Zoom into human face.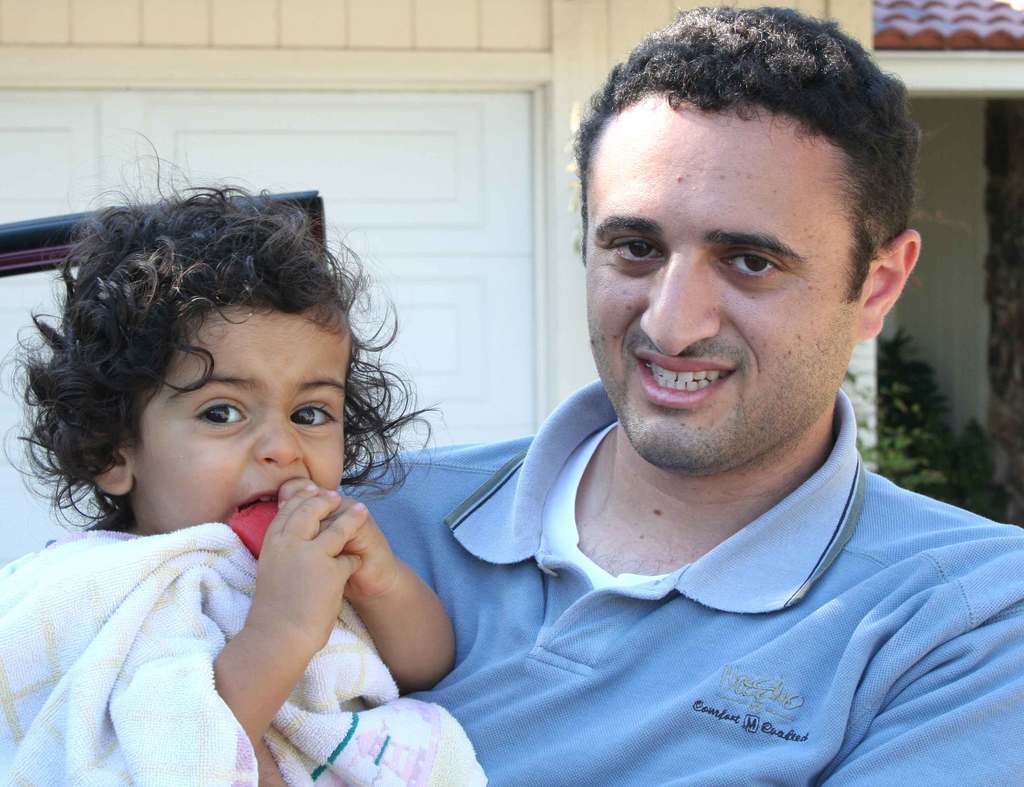
Zoom target: rect(131, 305, 354, 533).
